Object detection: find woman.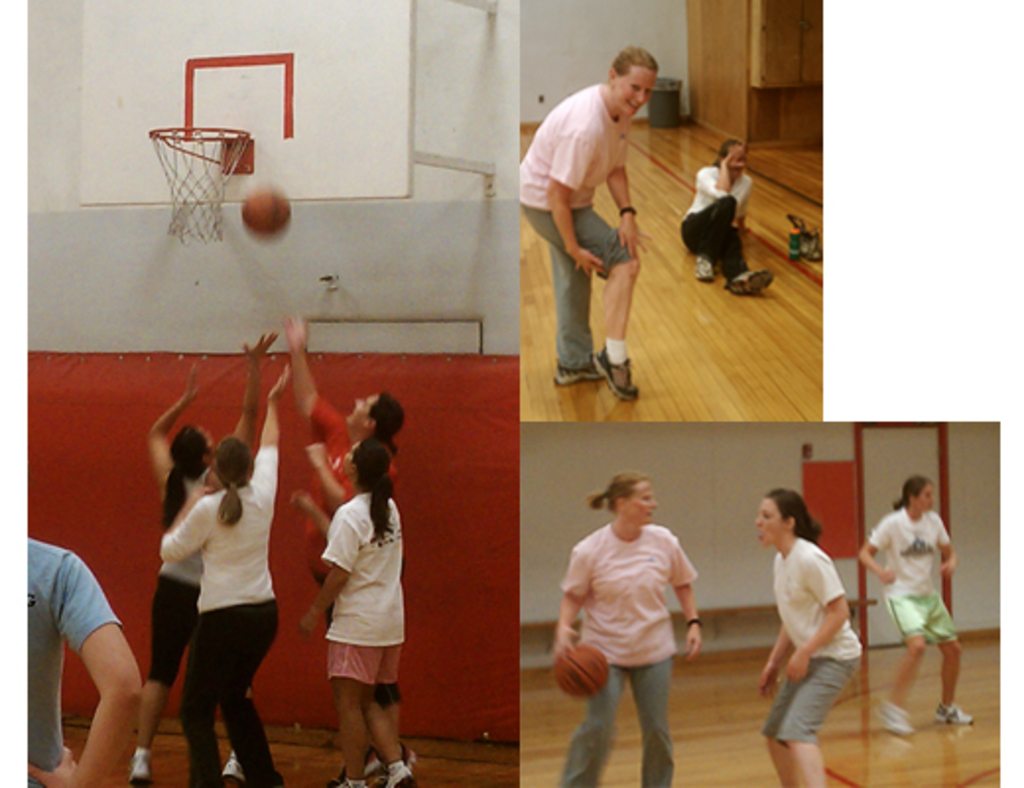
677:134:794:299.
